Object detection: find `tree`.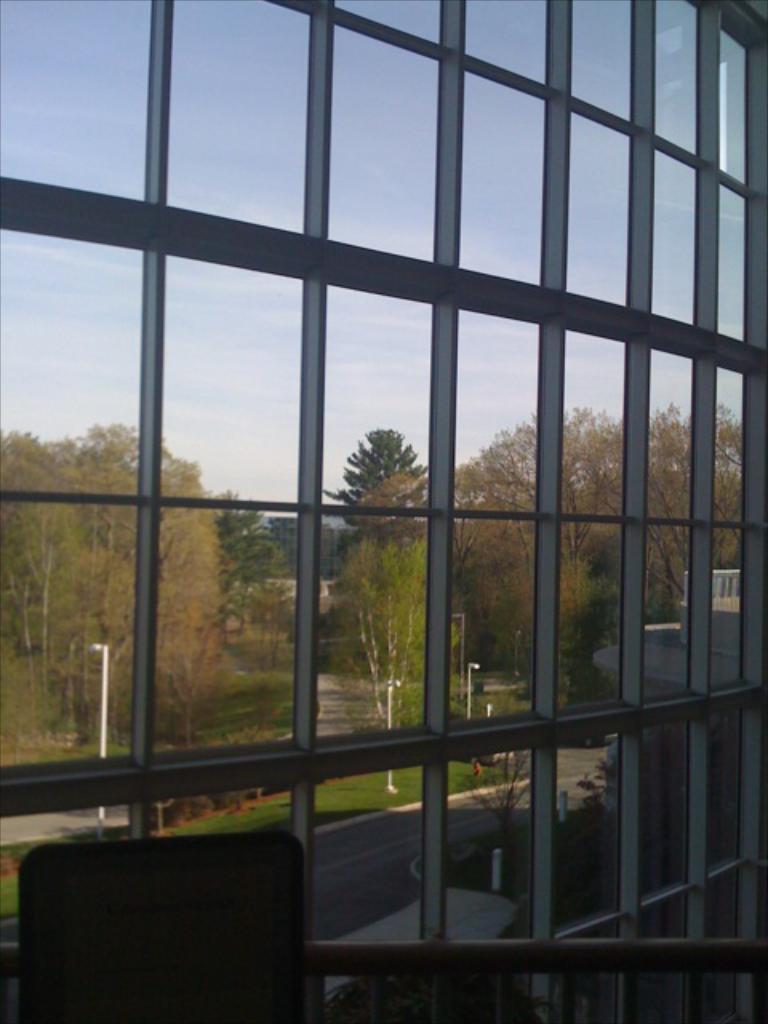
<region>213, 490, 245, 635</region>.
